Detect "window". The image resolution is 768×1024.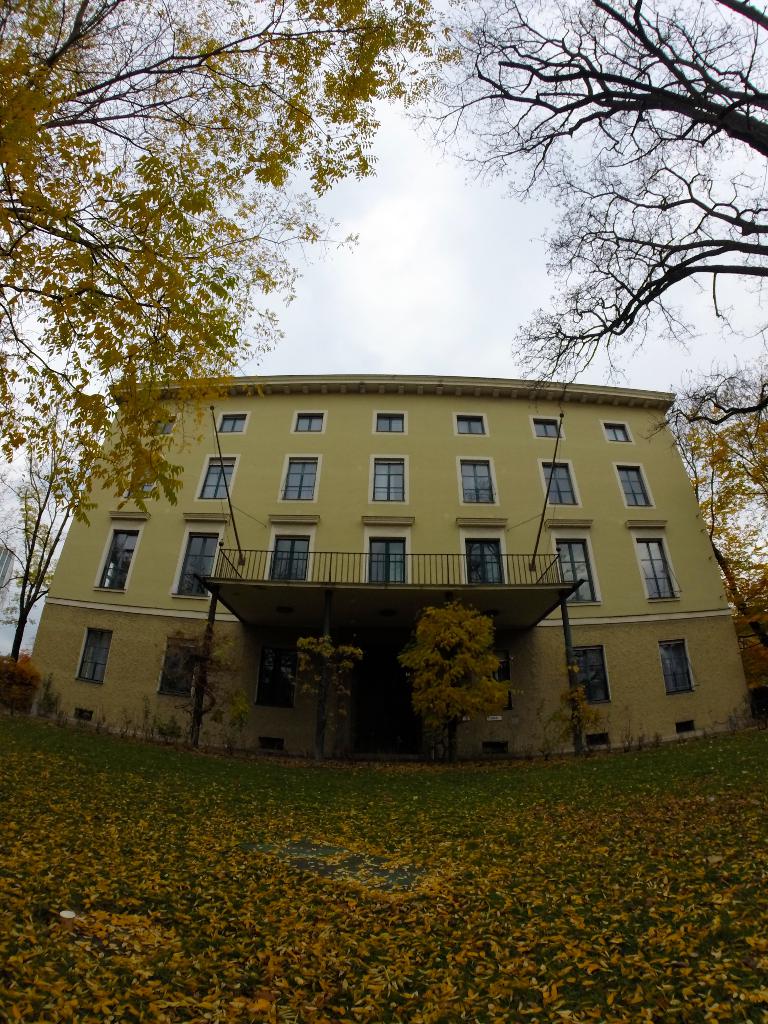
[left=536, top=415, right=562, bottom=442].
